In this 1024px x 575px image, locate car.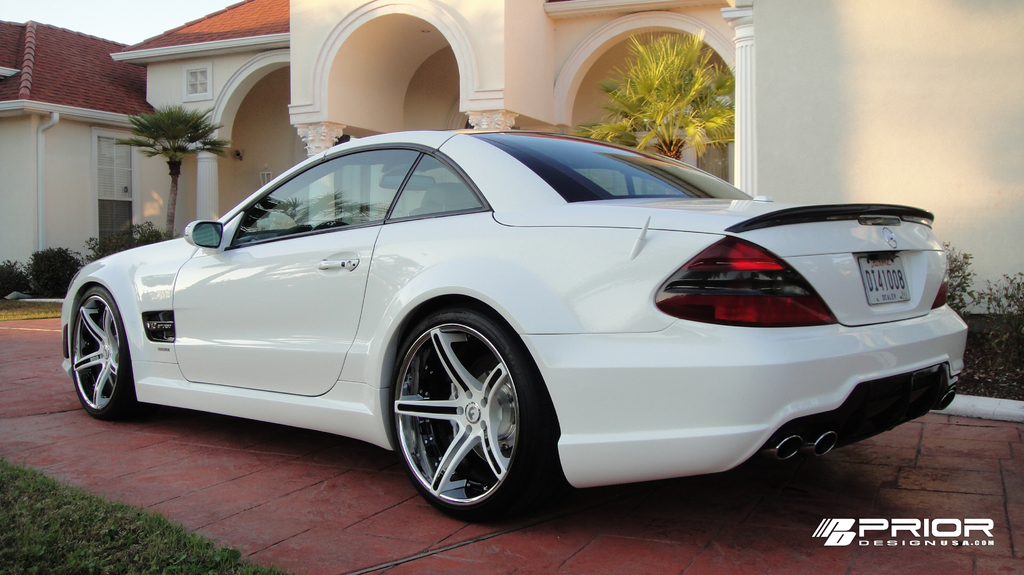
Bounding box: box(58, 125, 968, 523).
